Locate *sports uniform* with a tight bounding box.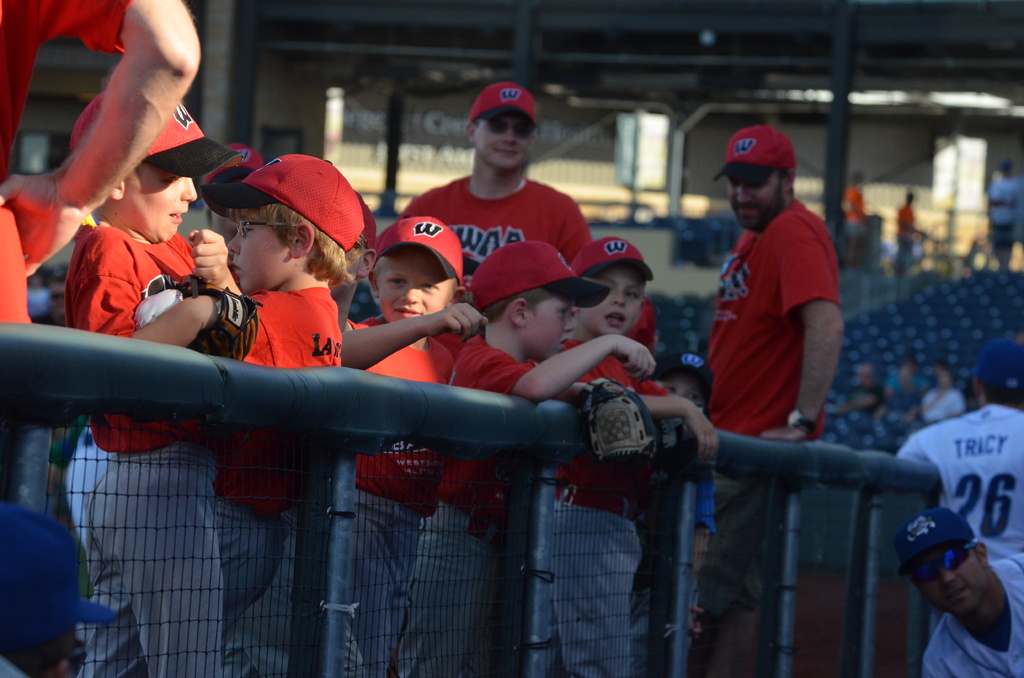
<bbox>332, 218, 468, 677</bbox>.
